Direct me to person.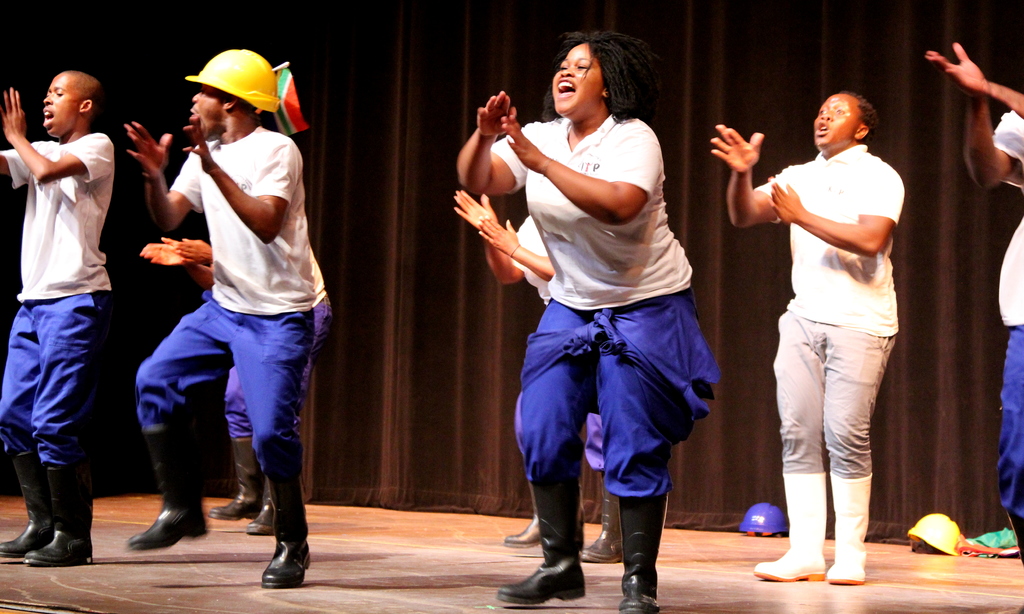
Direction: pyautogui.locateOnScreen(920, 31, 1020, 568).
